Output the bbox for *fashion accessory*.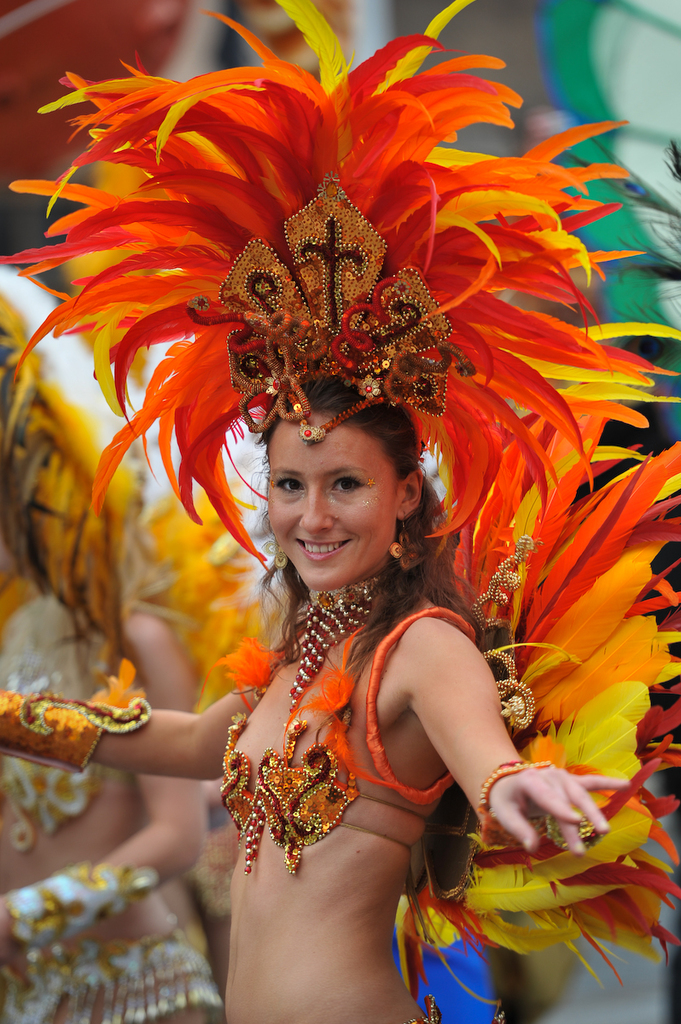
box(478, 757, 554, 844).
